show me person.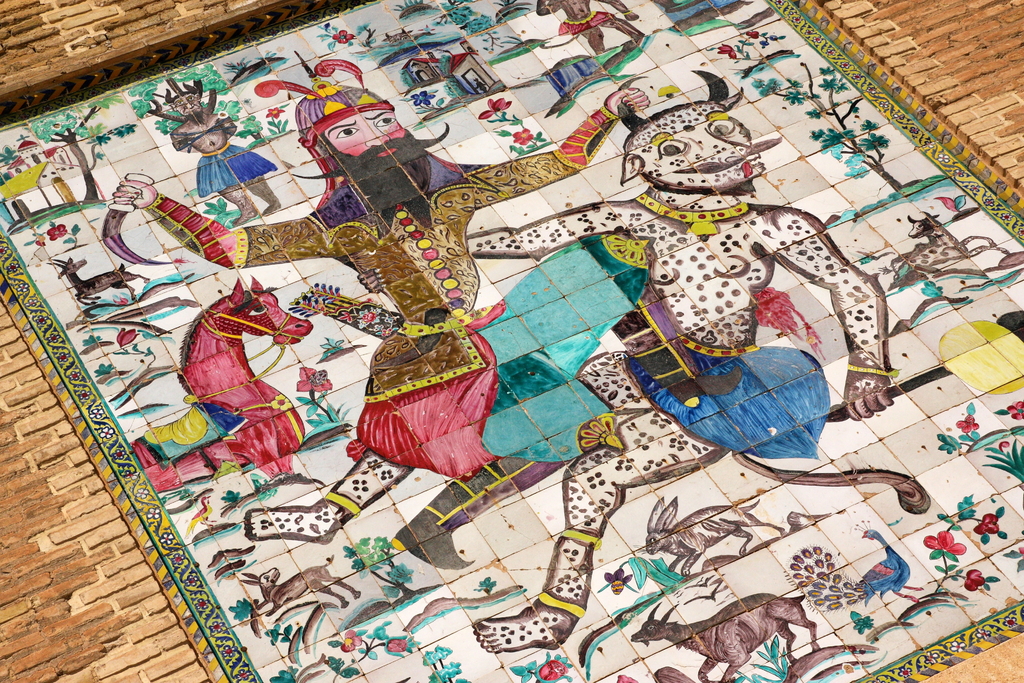
person is here: <bbox>243, 63, 905, 657</bbox>.
